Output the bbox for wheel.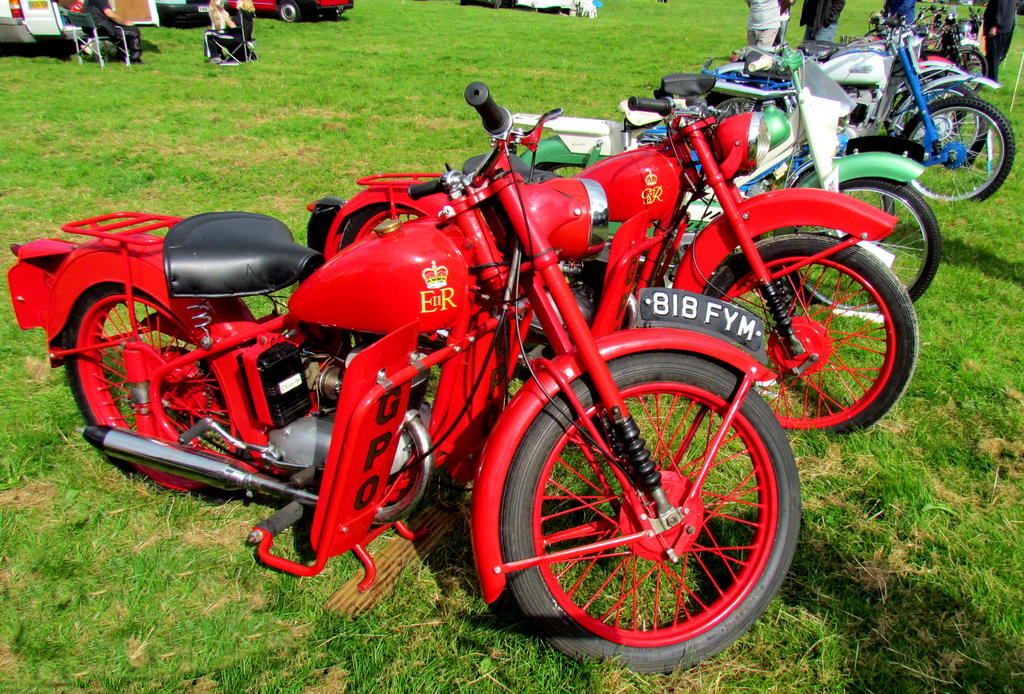
[496, 366, 808, 652].
